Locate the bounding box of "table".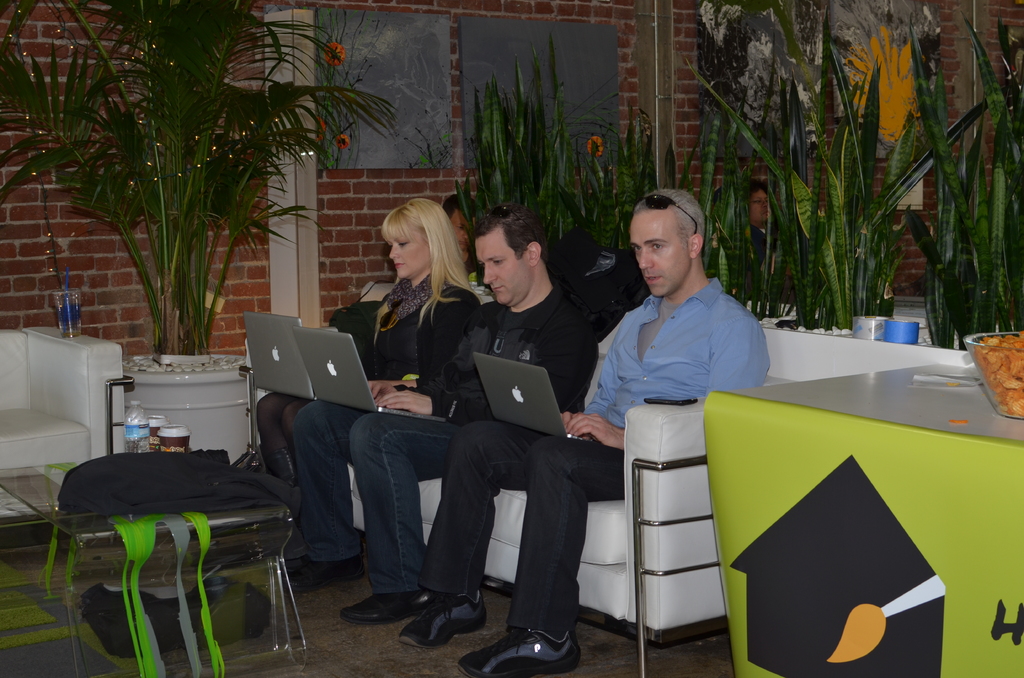
Bounding box: box(703, 360, 1023, 677).
